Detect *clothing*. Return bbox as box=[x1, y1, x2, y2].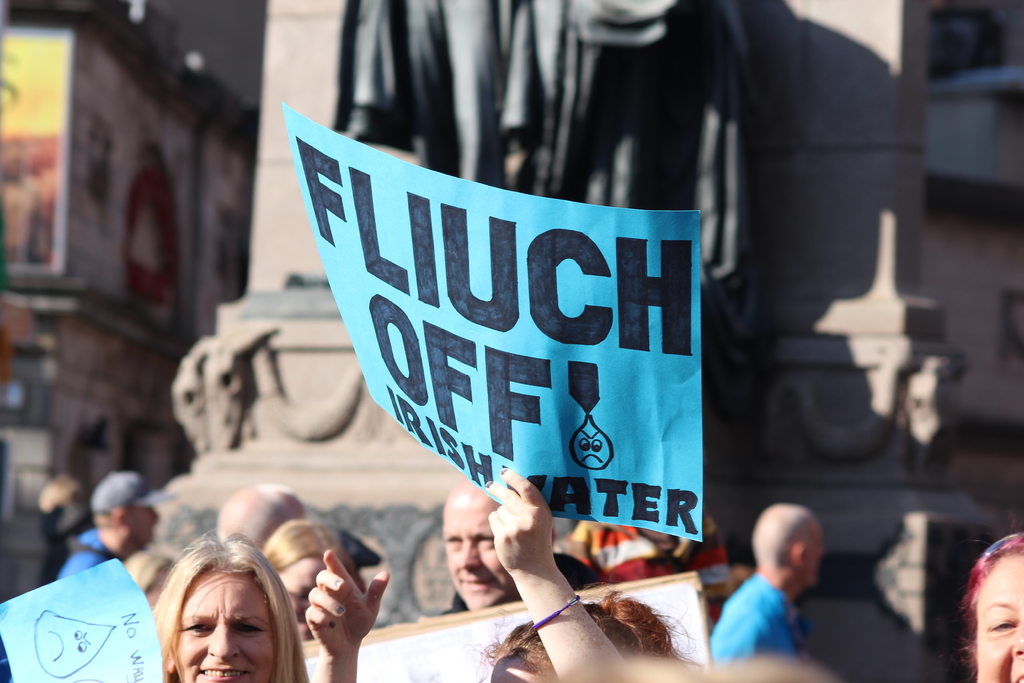
box=[61, 525, 126, 583].
